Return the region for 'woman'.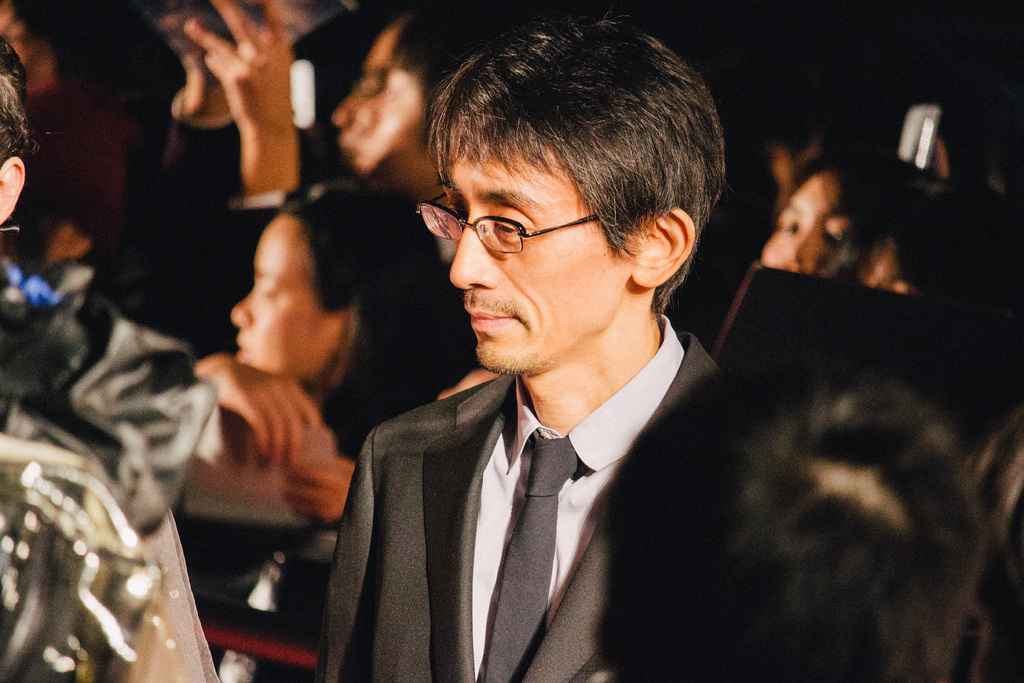
[x1=769, y1=158, x2=915, y2=281].
